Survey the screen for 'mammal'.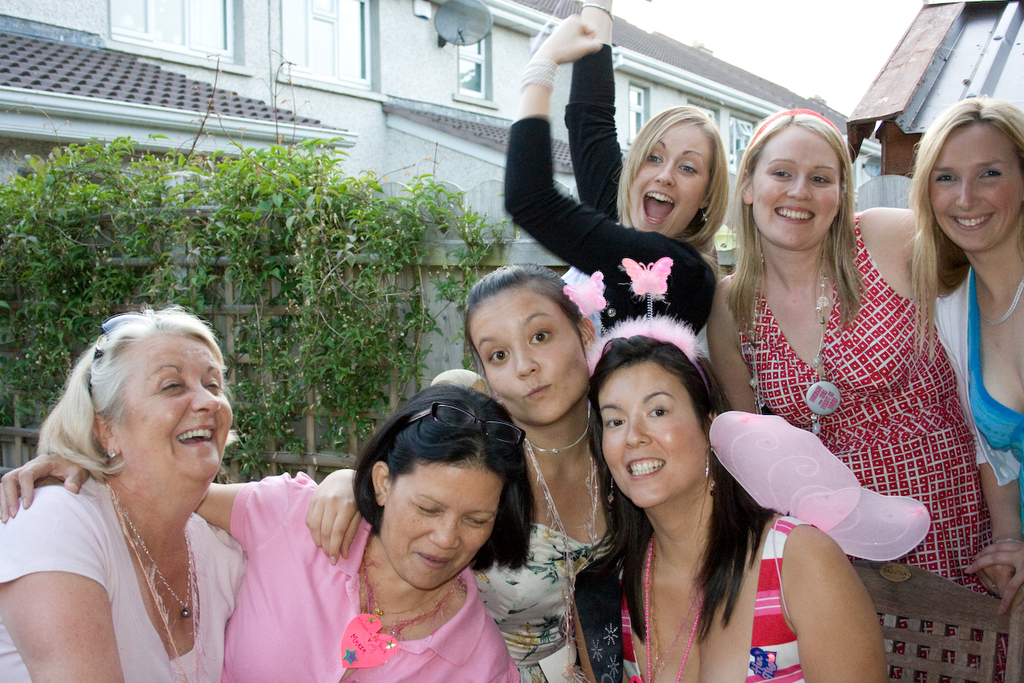
Survey found: 904:90:1023:680.
